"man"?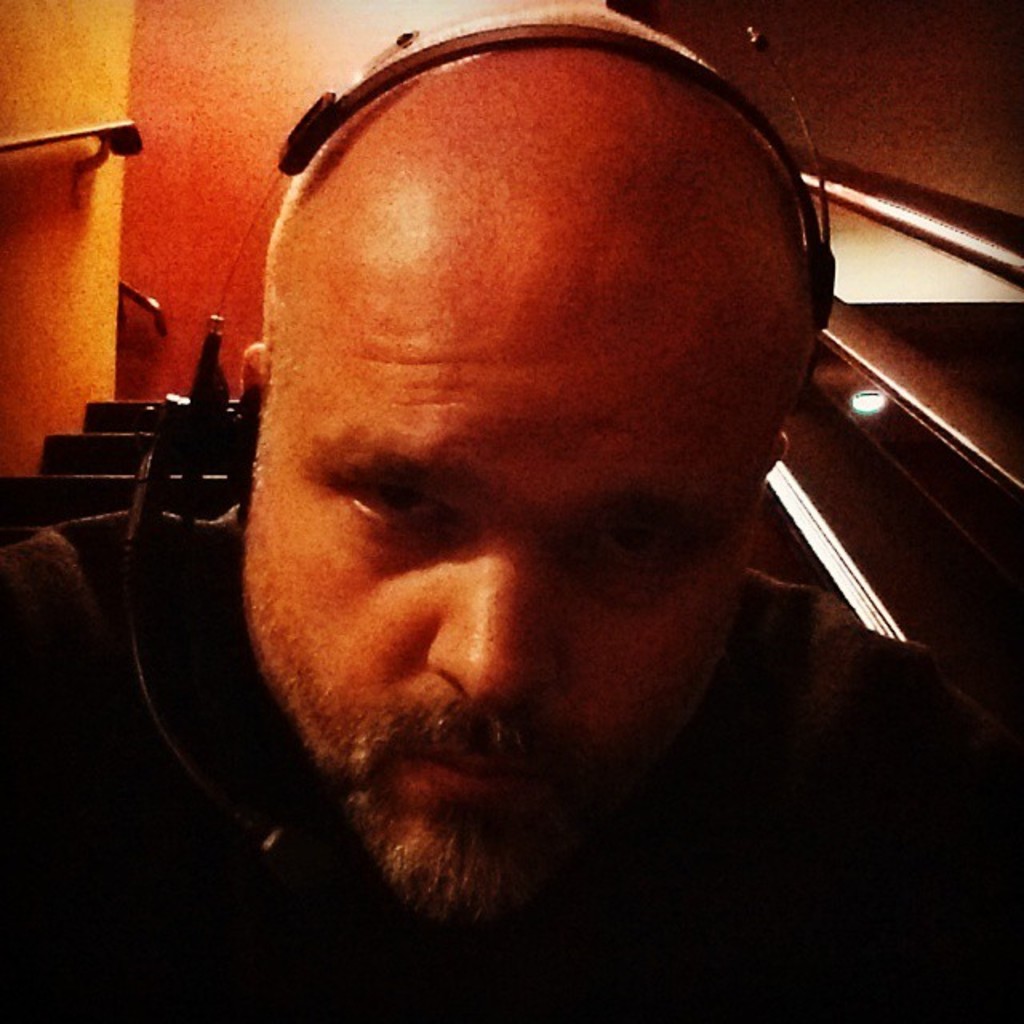
bbox=(61, 0, 962, 989)
